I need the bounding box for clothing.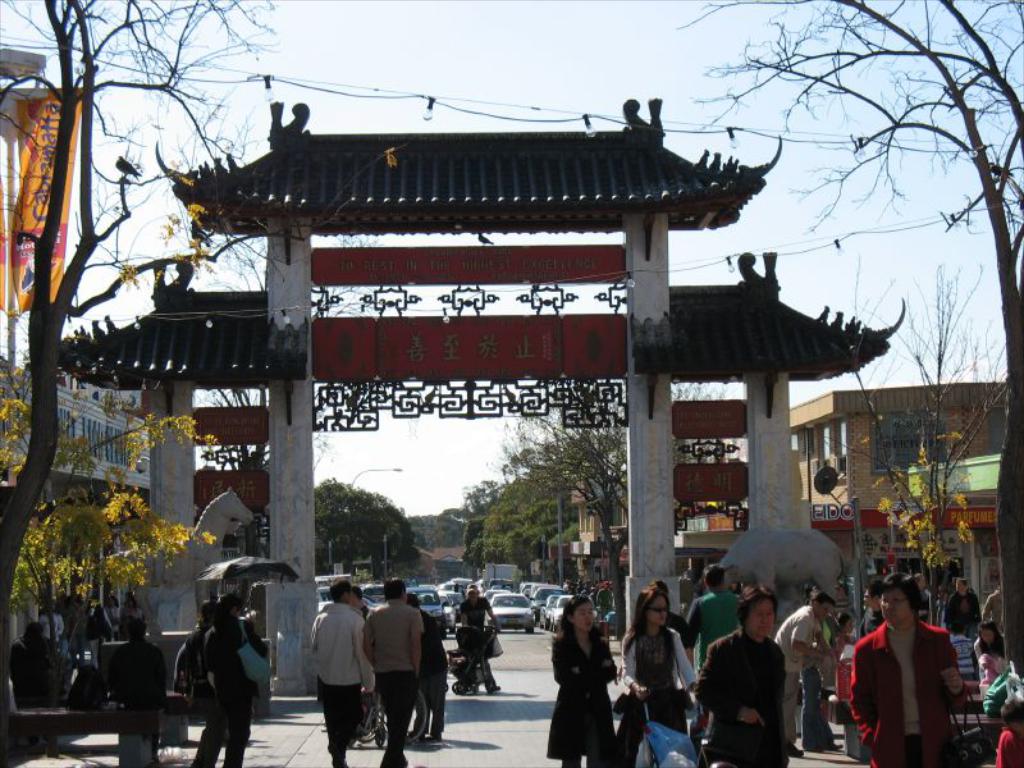
Here it is: bbox=(673, 599, 756, 671).
